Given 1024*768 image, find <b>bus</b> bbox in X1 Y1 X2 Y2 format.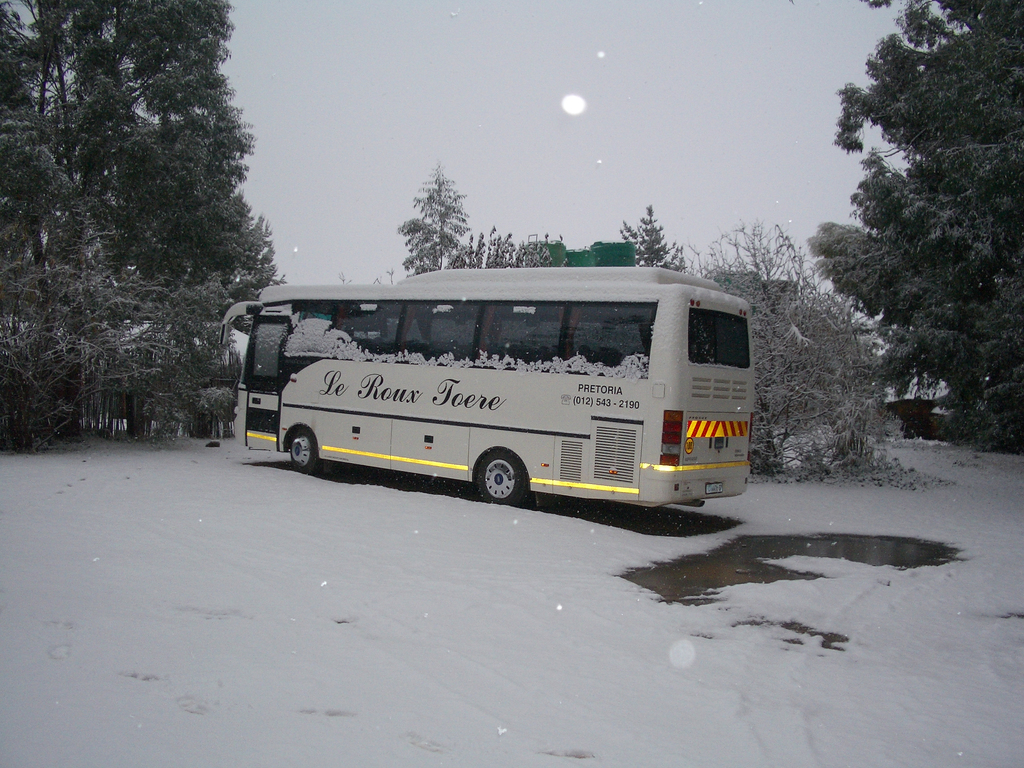
223 268 756 506.
